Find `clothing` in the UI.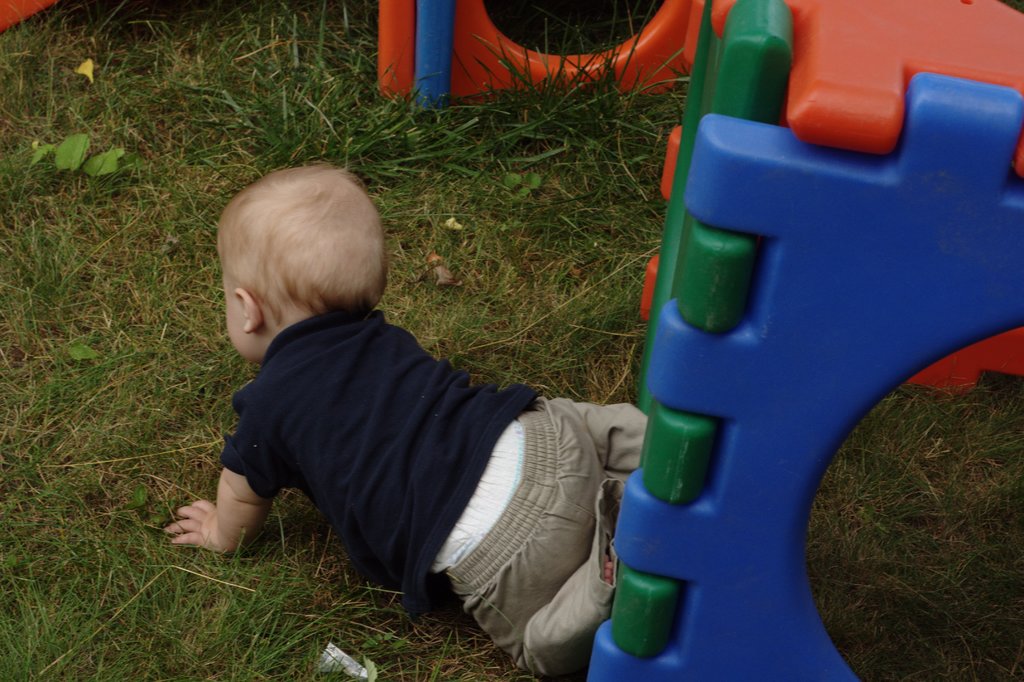
UI element at {"x1": 174, "y1": 238, "x2": 662, "y2": 635}.
